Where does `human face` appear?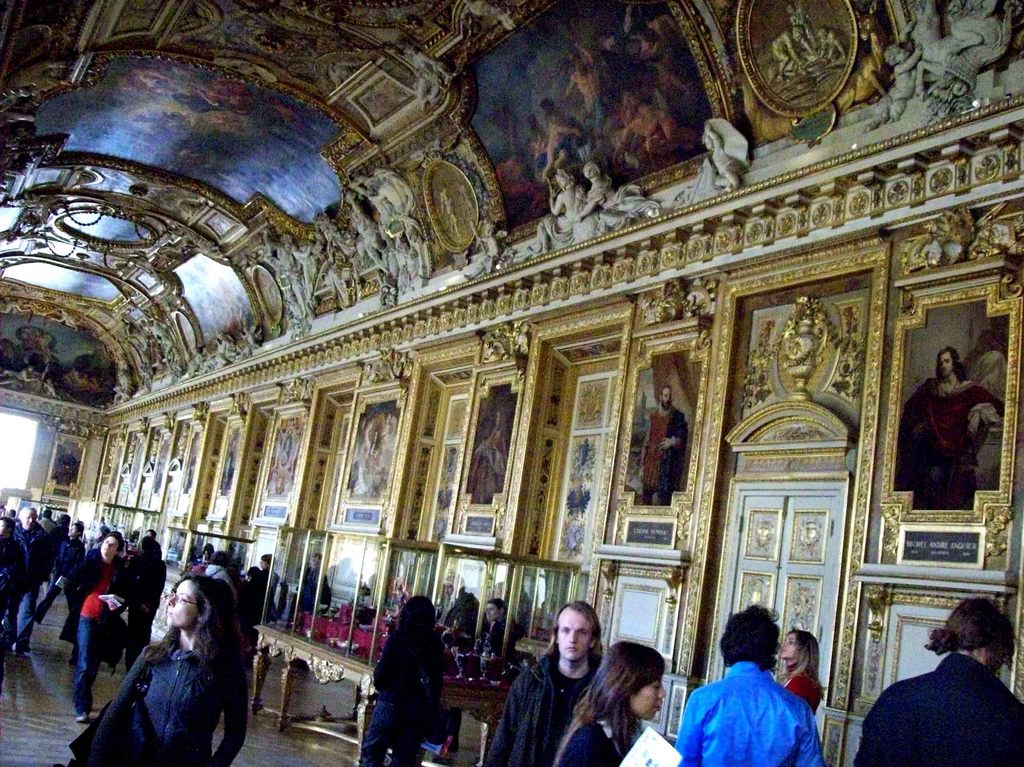
Appears at select_region(936, 346, 953, 373).
